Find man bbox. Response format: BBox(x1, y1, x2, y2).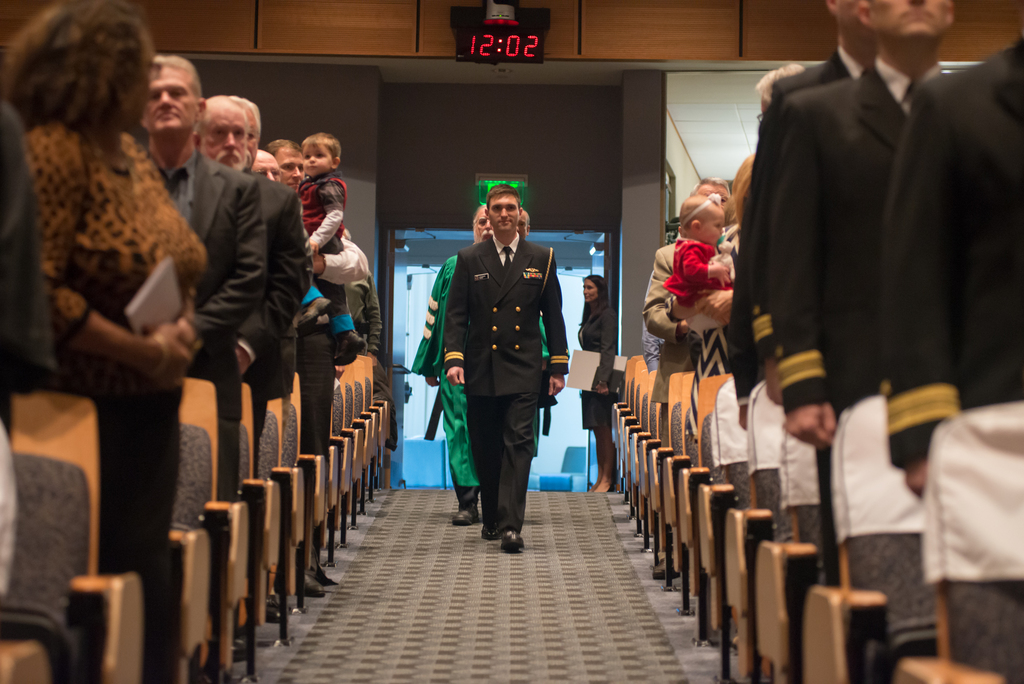
BBox(484, 211, 556, 527).
